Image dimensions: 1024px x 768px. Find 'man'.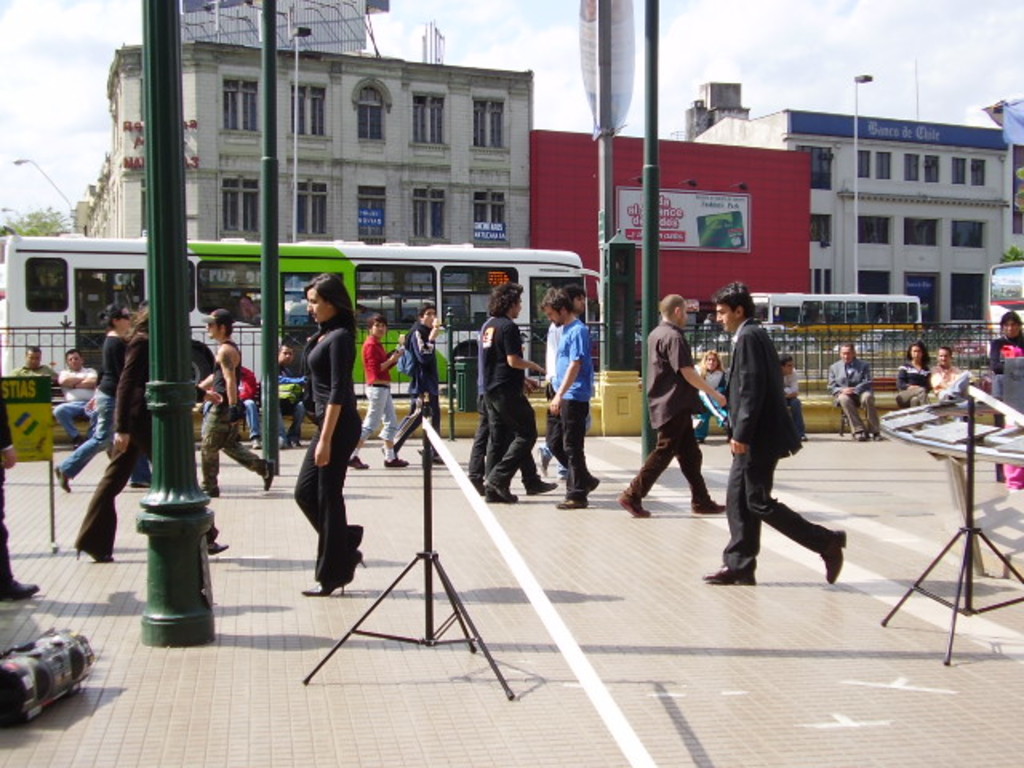
pyautogui.locateOnScreen(344, 314, 411, 467).
